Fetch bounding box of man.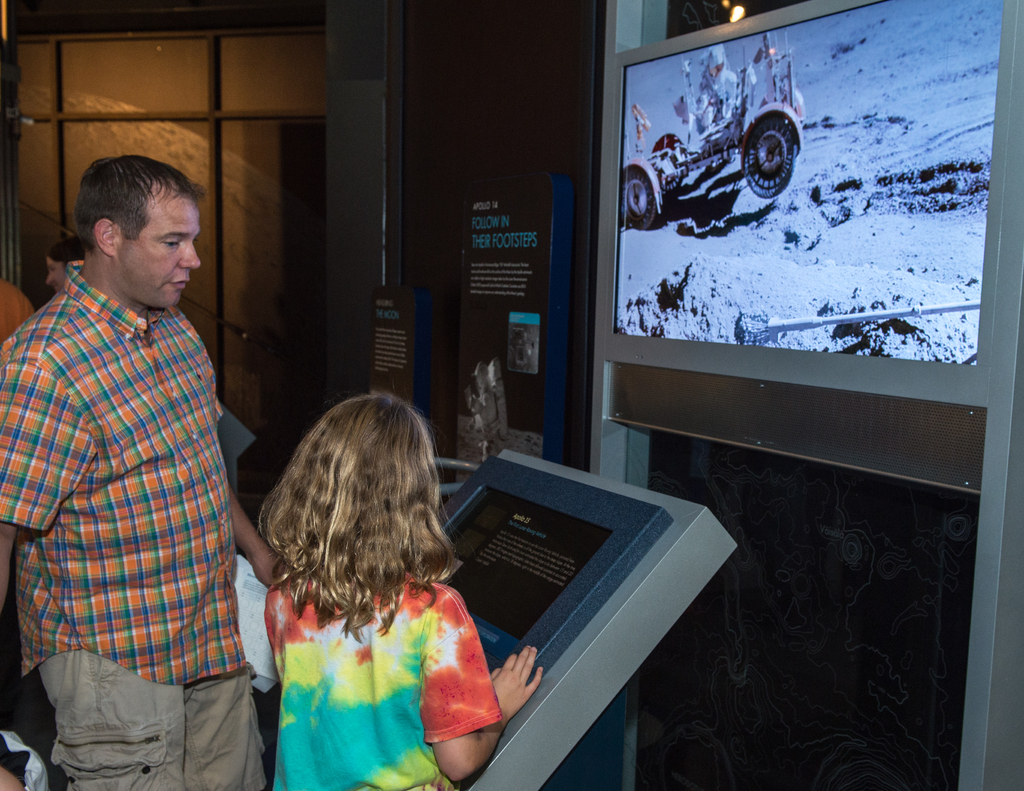
Bbox: 10,126,265,788.
